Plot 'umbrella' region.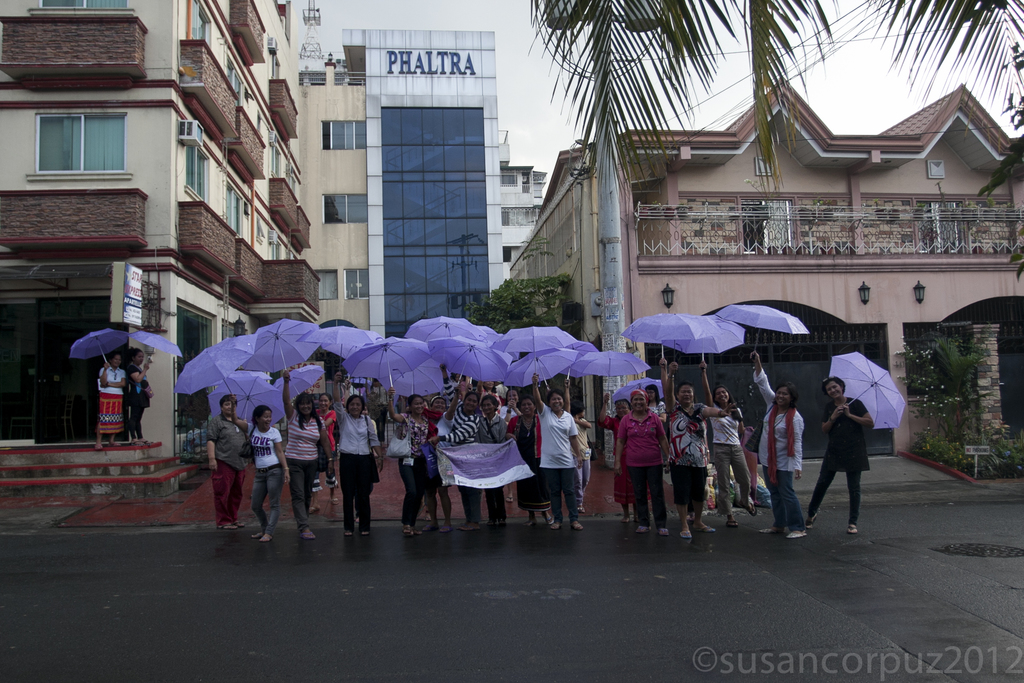
Plotted at locate(132, 333, 179, 368).
